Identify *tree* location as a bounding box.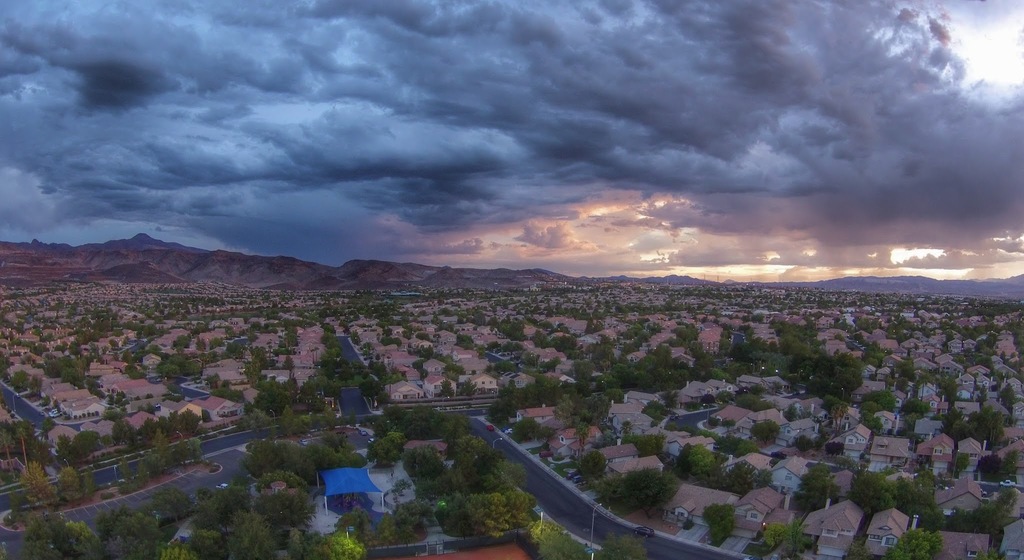
l=213, t=333, r=221, b=346.
